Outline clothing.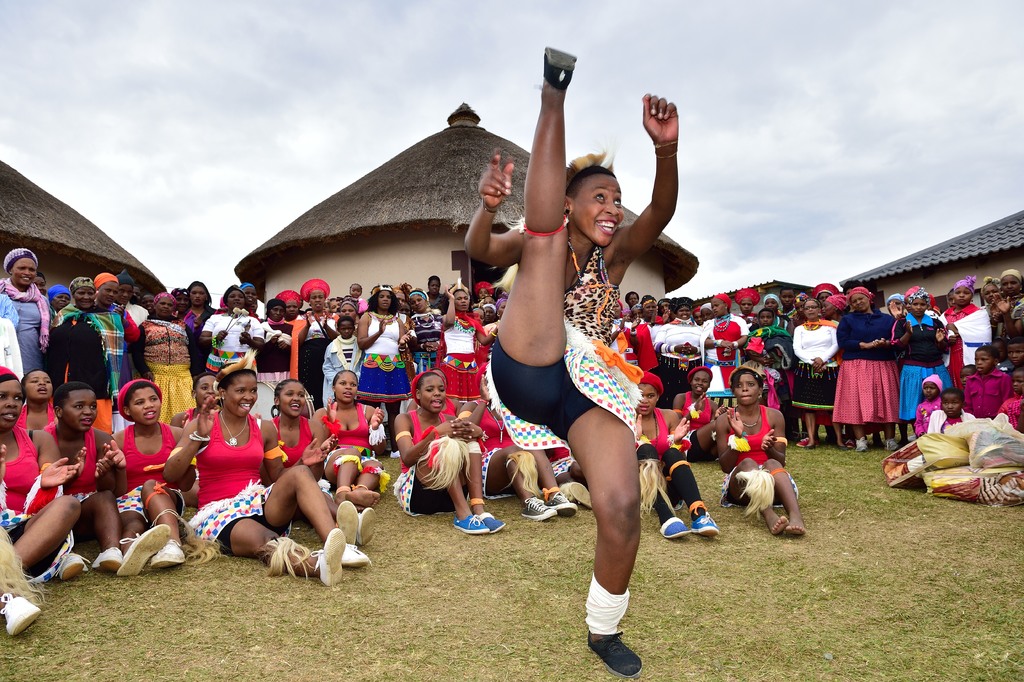
Outline: detection(402, 386, 484, 515).
